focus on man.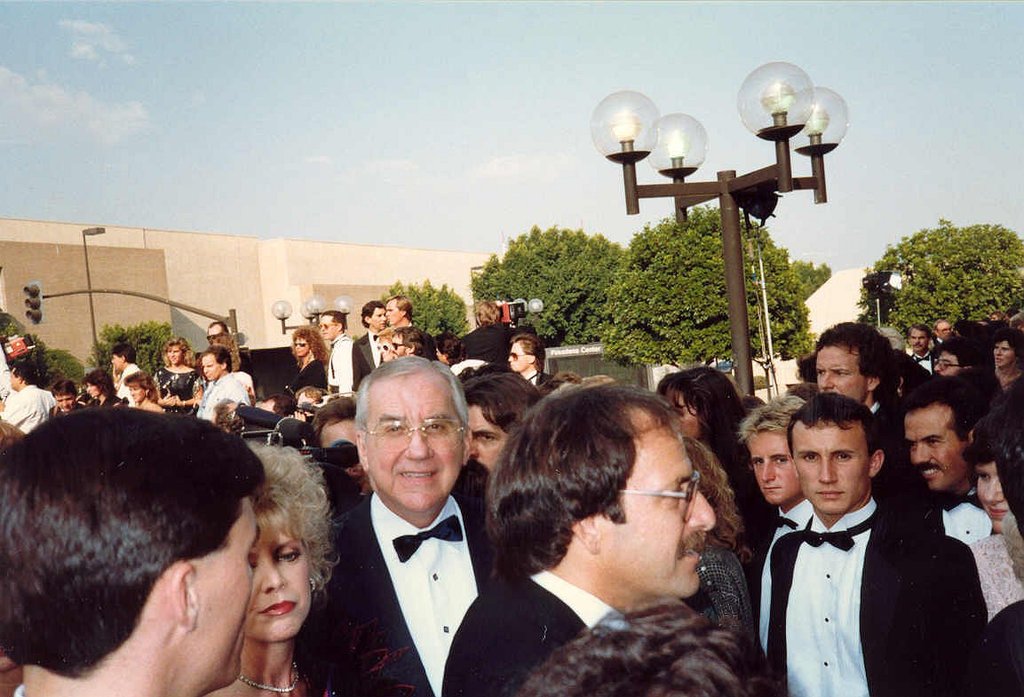
Focused at (left=107, top=338, right=139, bottom=411).
